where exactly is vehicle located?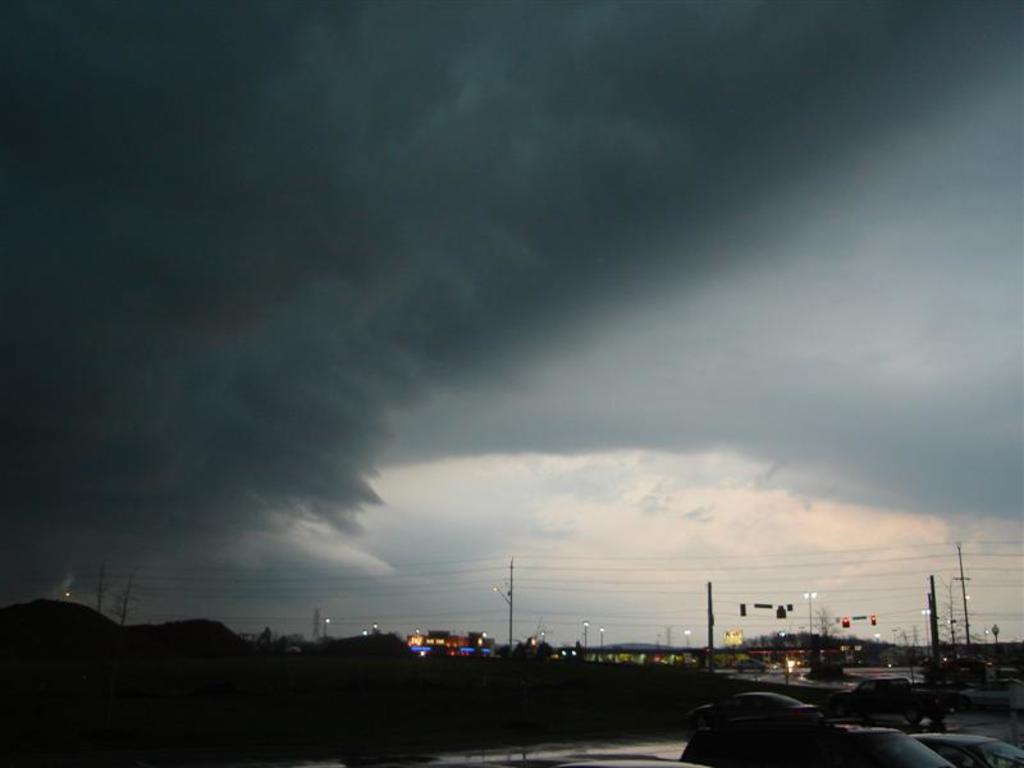
Its bounding box is {"left": 672, "top": 684, "right": 869, "bottom": 751}.
